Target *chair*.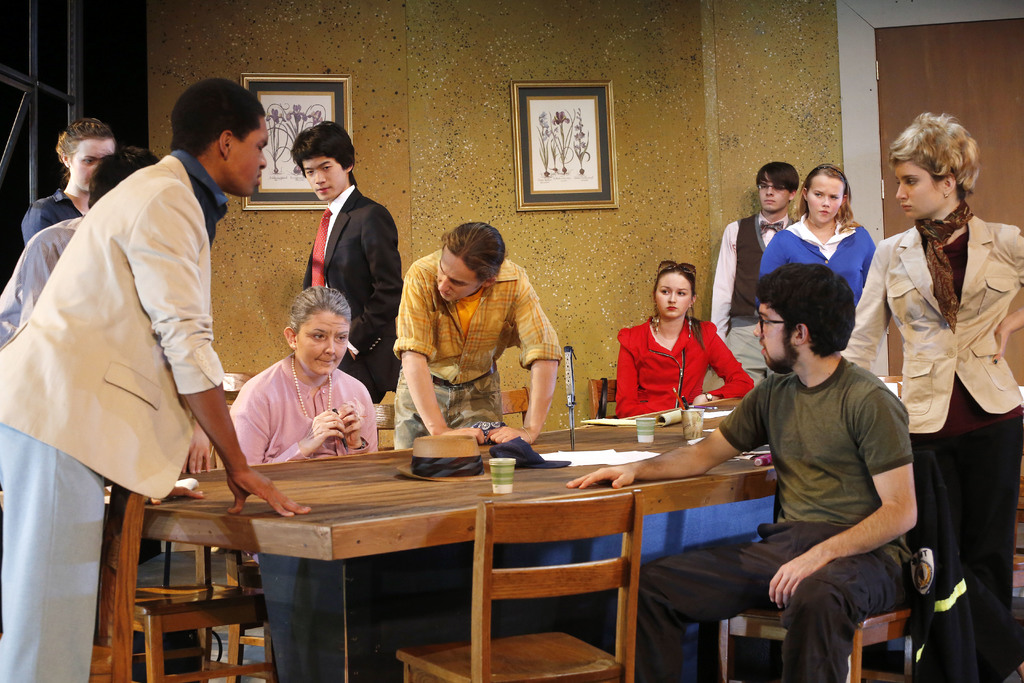
Target region: [x1=701, y1=600, x2=918, y2=682].
